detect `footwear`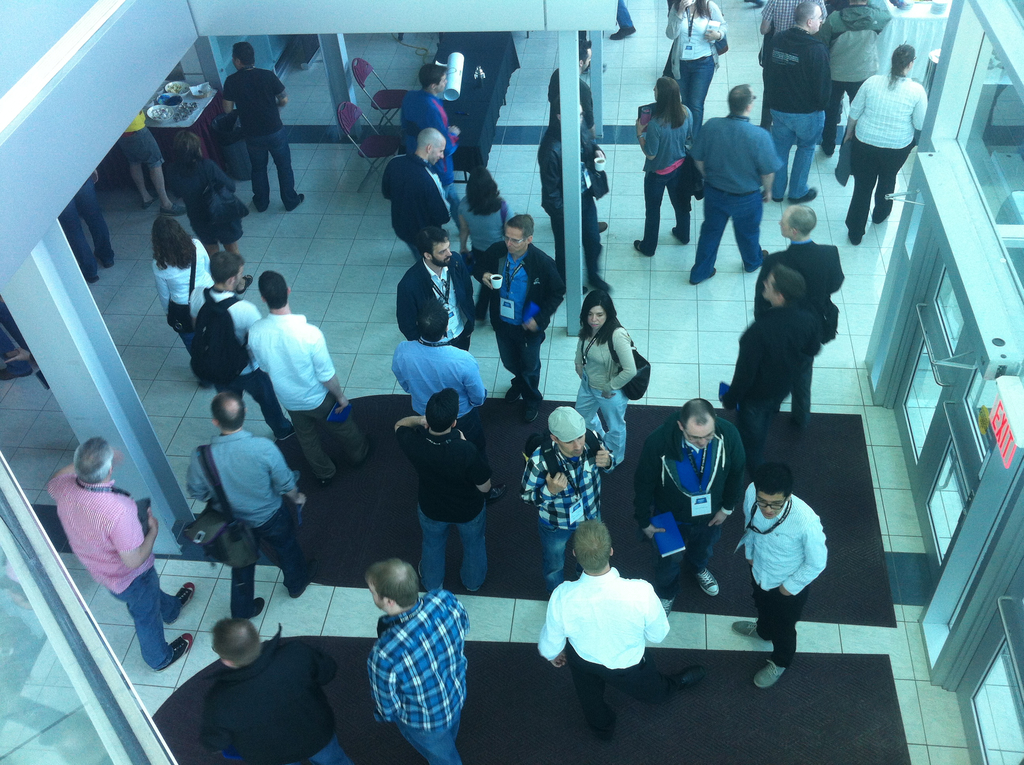
box(173, 579, 195, 609)
